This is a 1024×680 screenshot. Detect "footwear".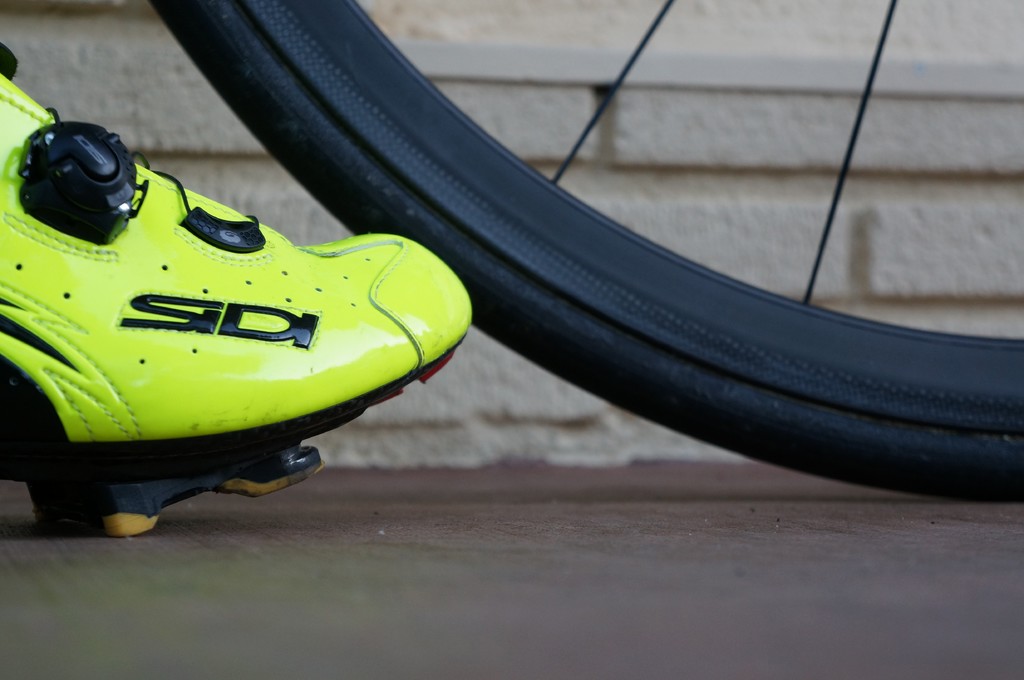
(0, 142, 463, 490).
